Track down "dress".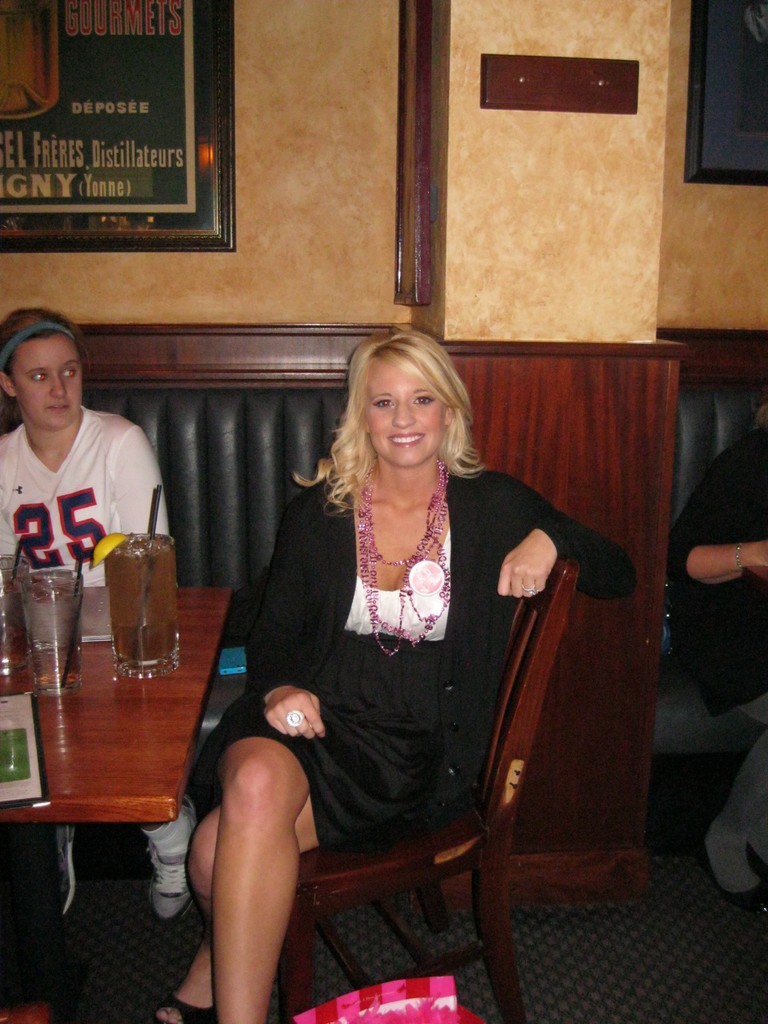
Tracked to detection(221, 525, 453, 844).
